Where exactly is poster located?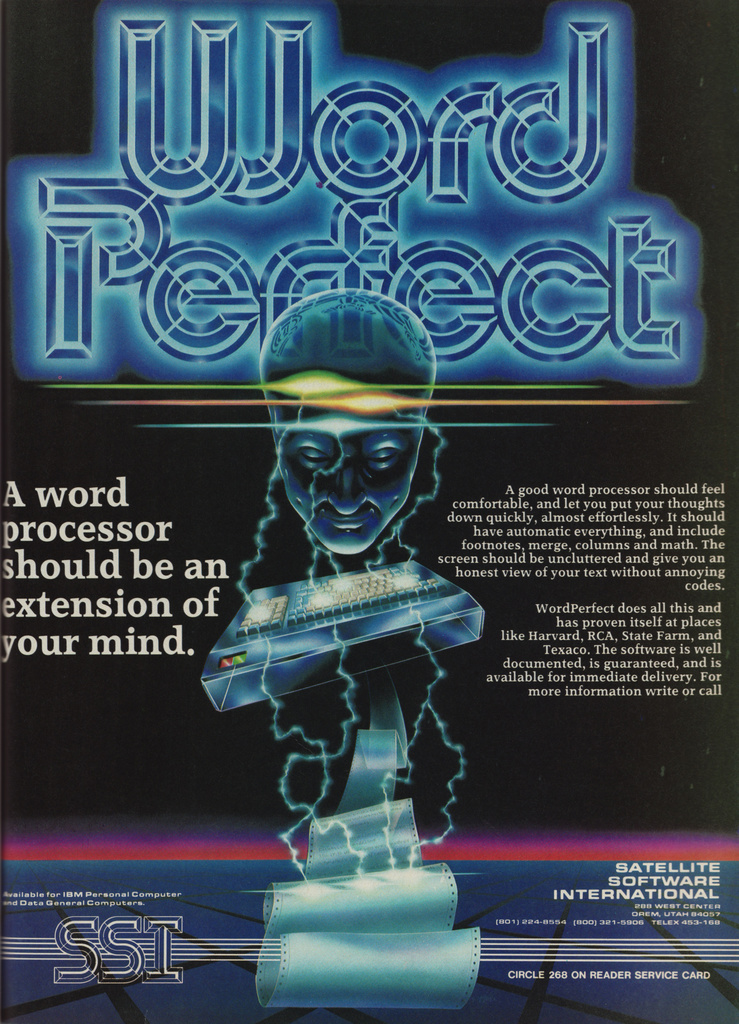
Its bounding box is [0, 0, 738, 1023].
